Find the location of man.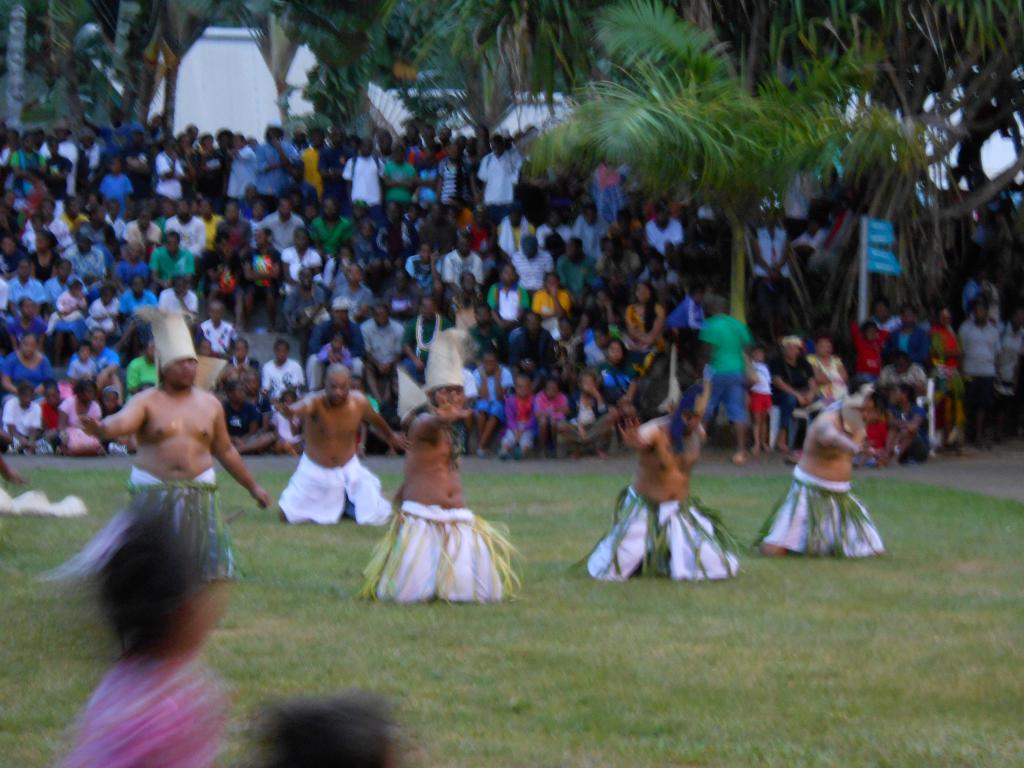
Location: box=[10, 263, 49, 303].
